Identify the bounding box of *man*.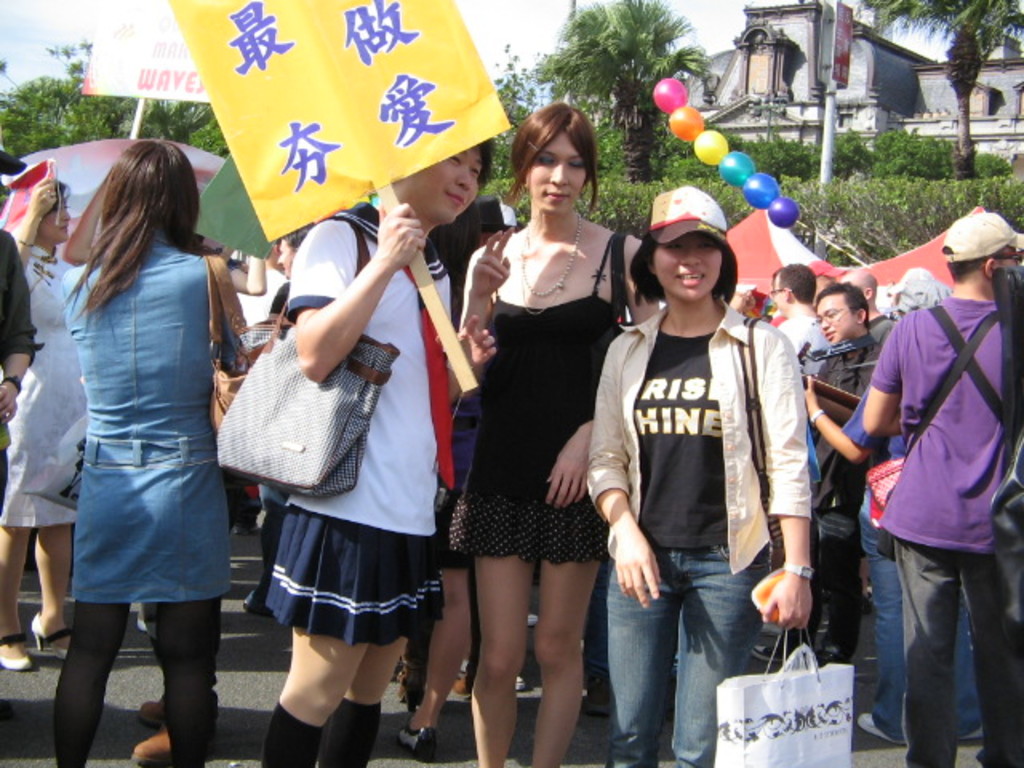
detection(840, 272, 891, 347).
